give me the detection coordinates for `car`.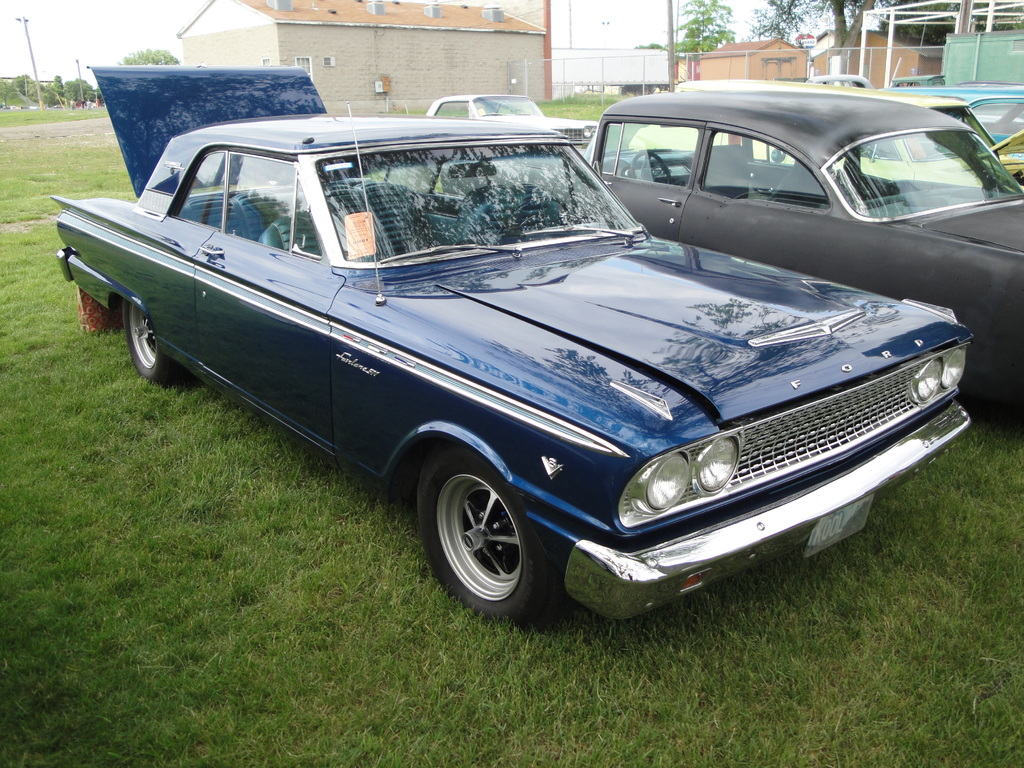
detection(895, 90, 1023, 157).
